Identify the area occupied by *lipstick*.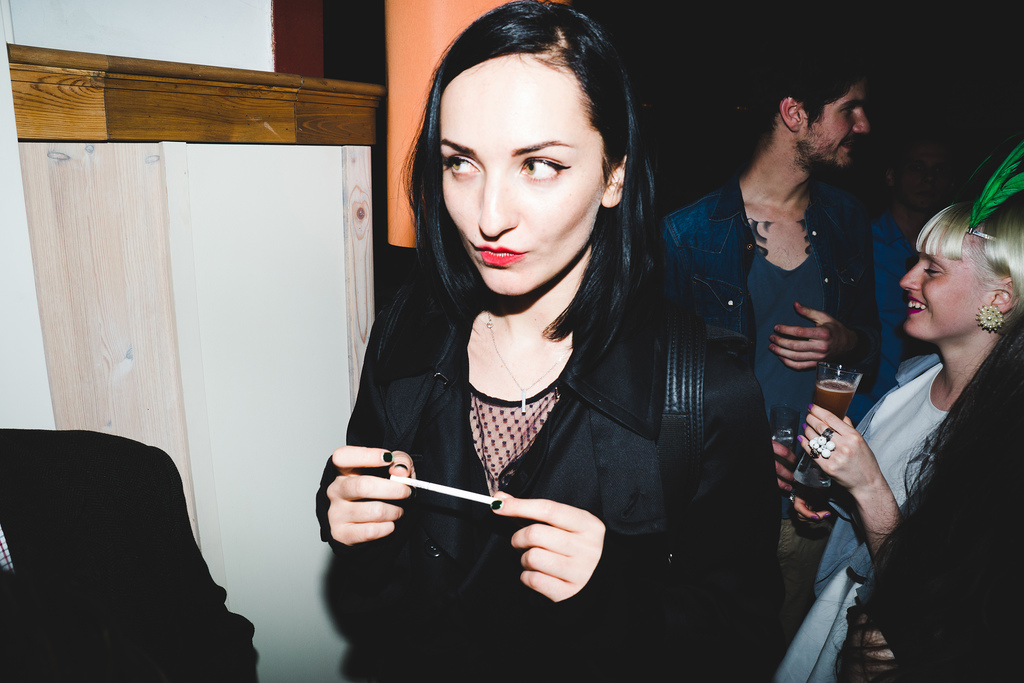
Area: bbox=(904, 294, 927, 318).
